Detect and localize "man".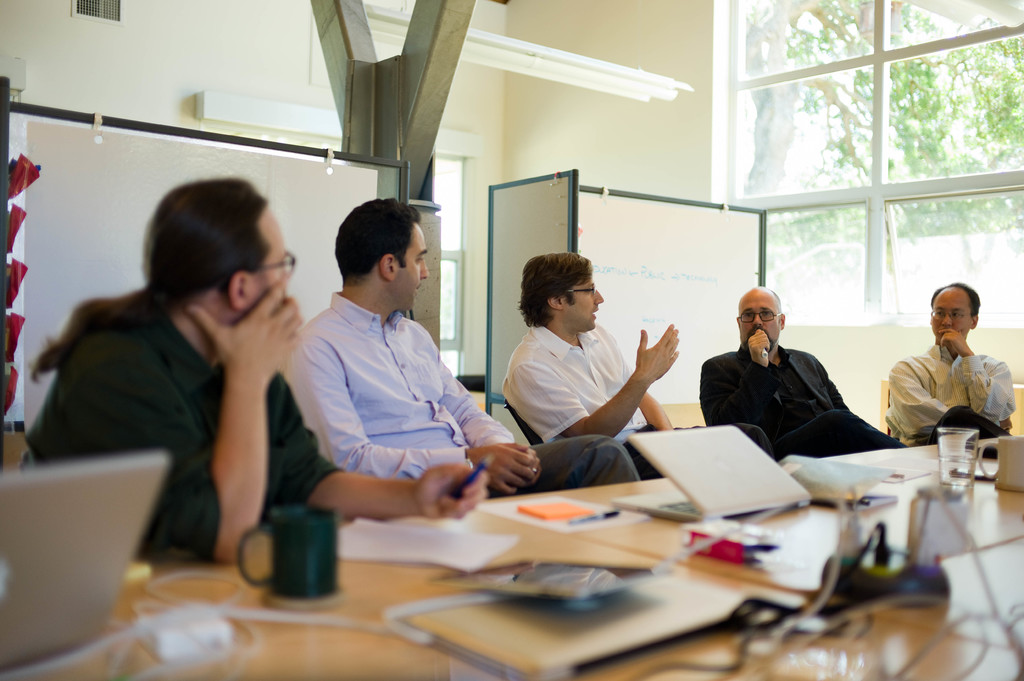
Localized at select_region(697, 278, 898, 473).
